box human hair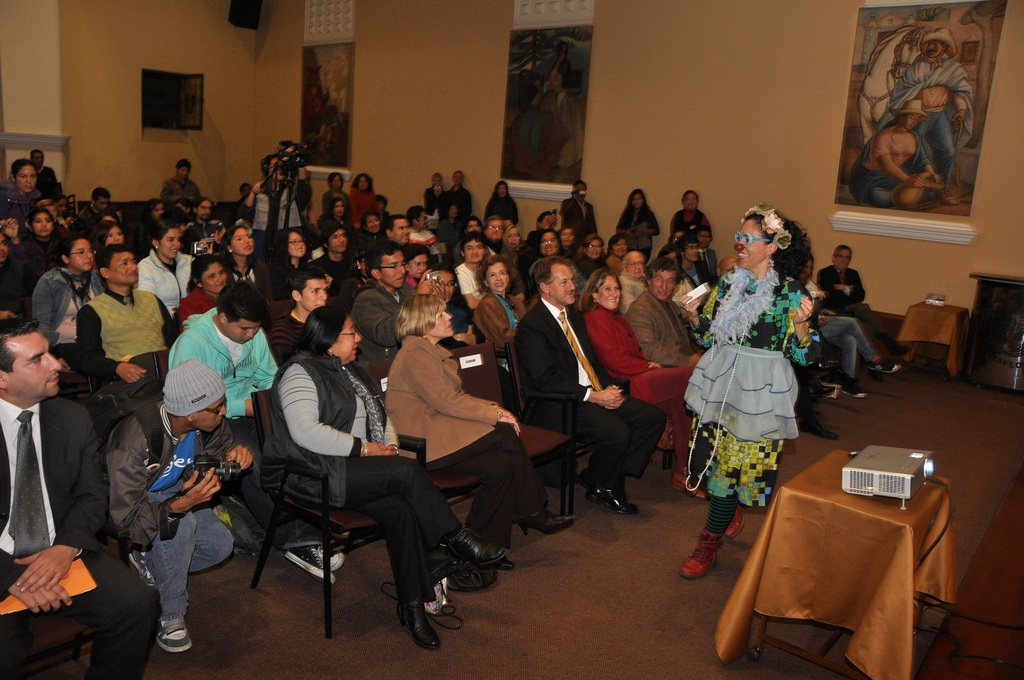
box=[527, 248, 576, 307]
